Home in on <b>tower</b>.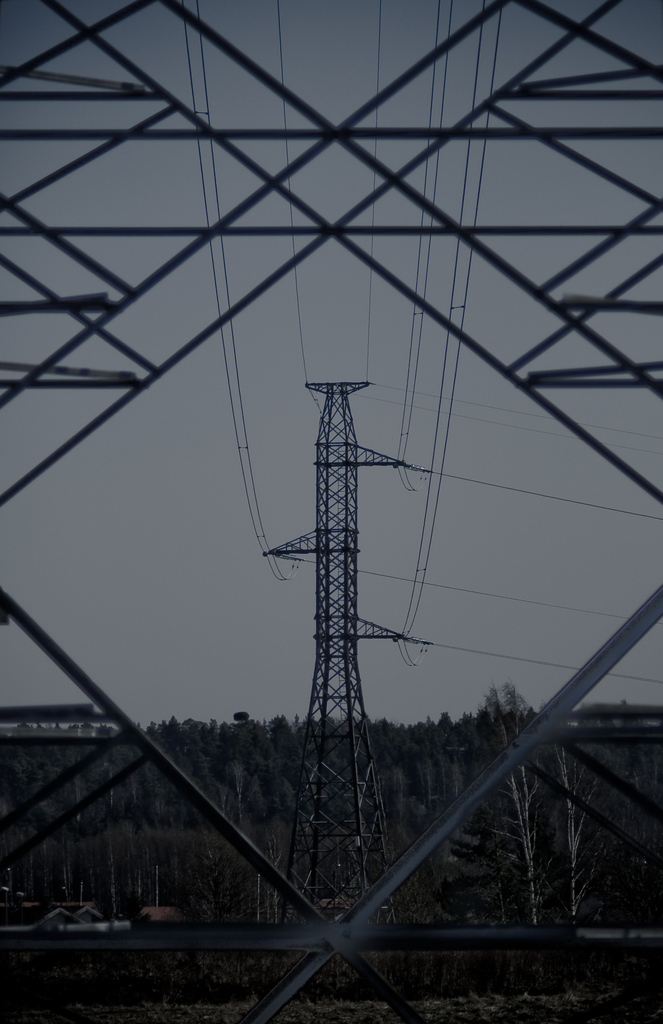
Homed in at bbox=[243, 334, 431, 922].
